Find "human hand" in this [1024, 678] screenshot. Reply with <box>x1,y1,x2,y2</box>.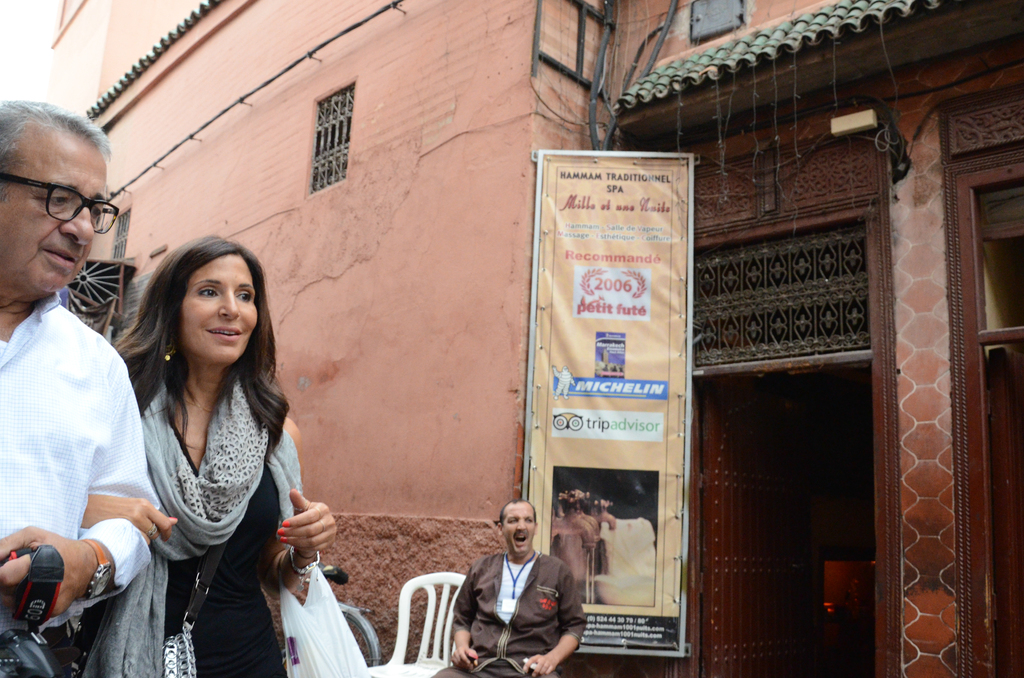
<box>0,521,94,624</box>.
